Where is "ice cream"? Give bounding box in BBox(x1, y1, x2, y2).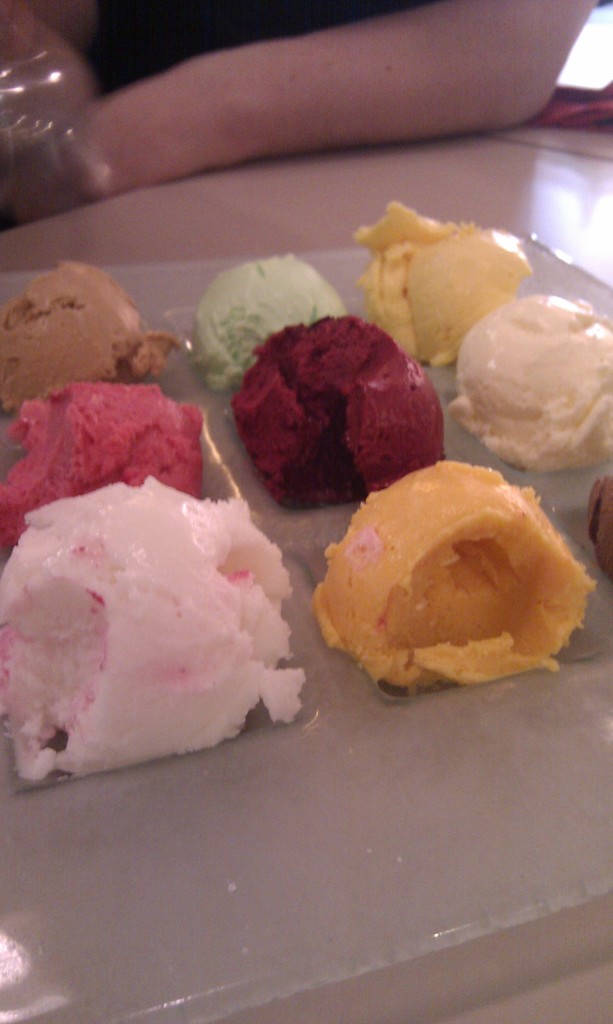
BBox(0, 383, 211, 545).
